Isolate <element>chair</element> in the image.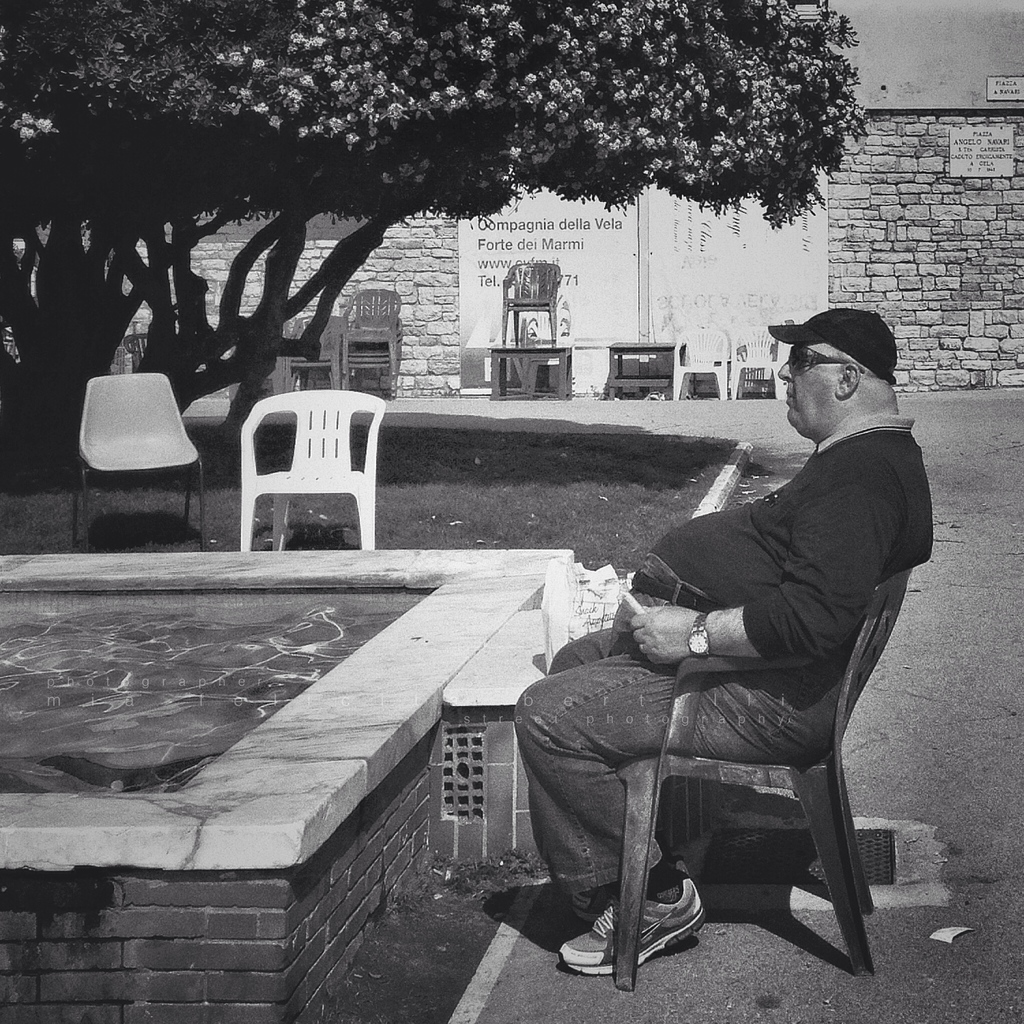
Isolated region: BBox(240, 385, 387, 555).
